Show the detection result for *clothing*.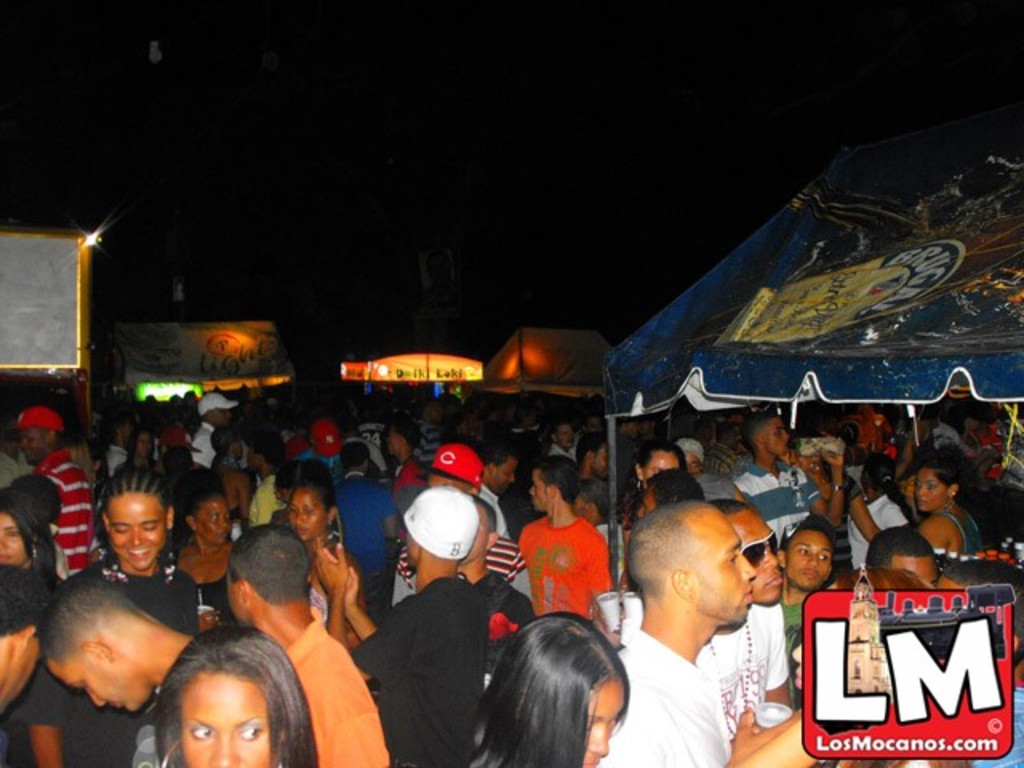
bbox=(930, 517, 986, 560).
